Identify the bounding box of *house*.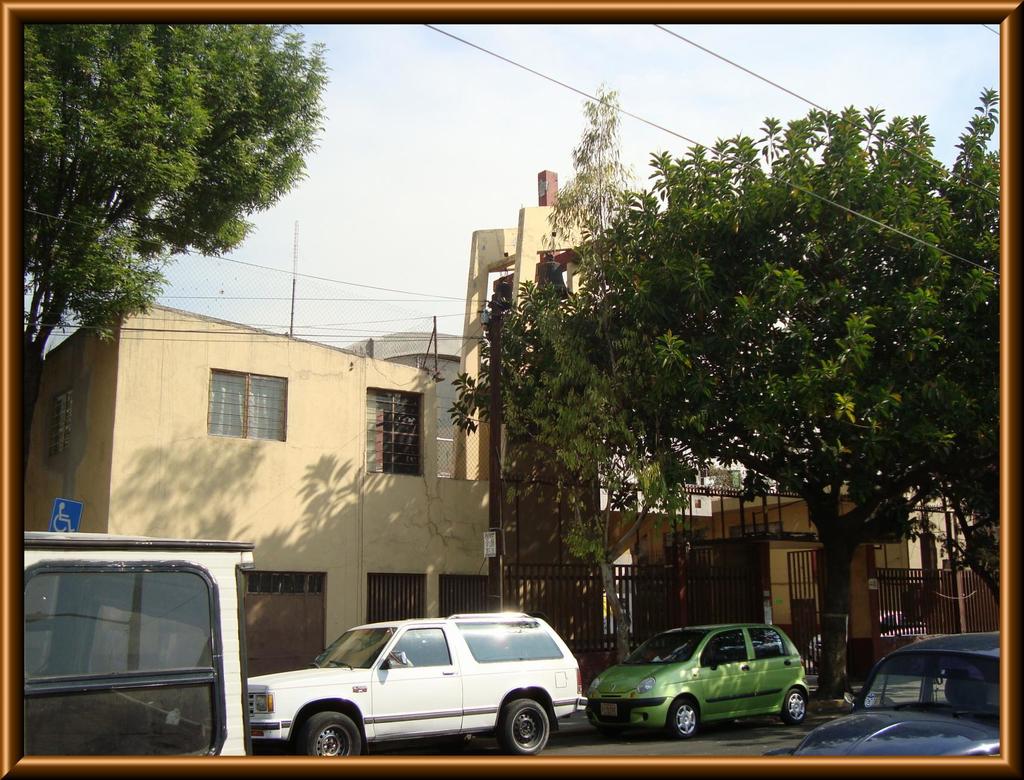
593, 427, 710, 683.
